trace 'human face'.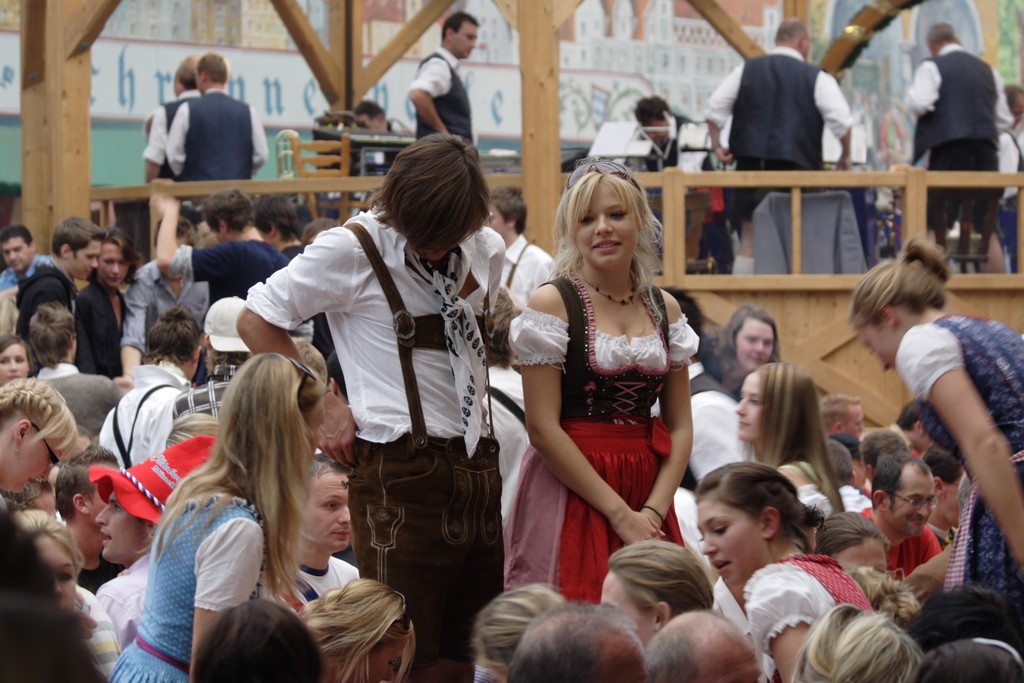
Traced to 69, 239, 99, 278.
